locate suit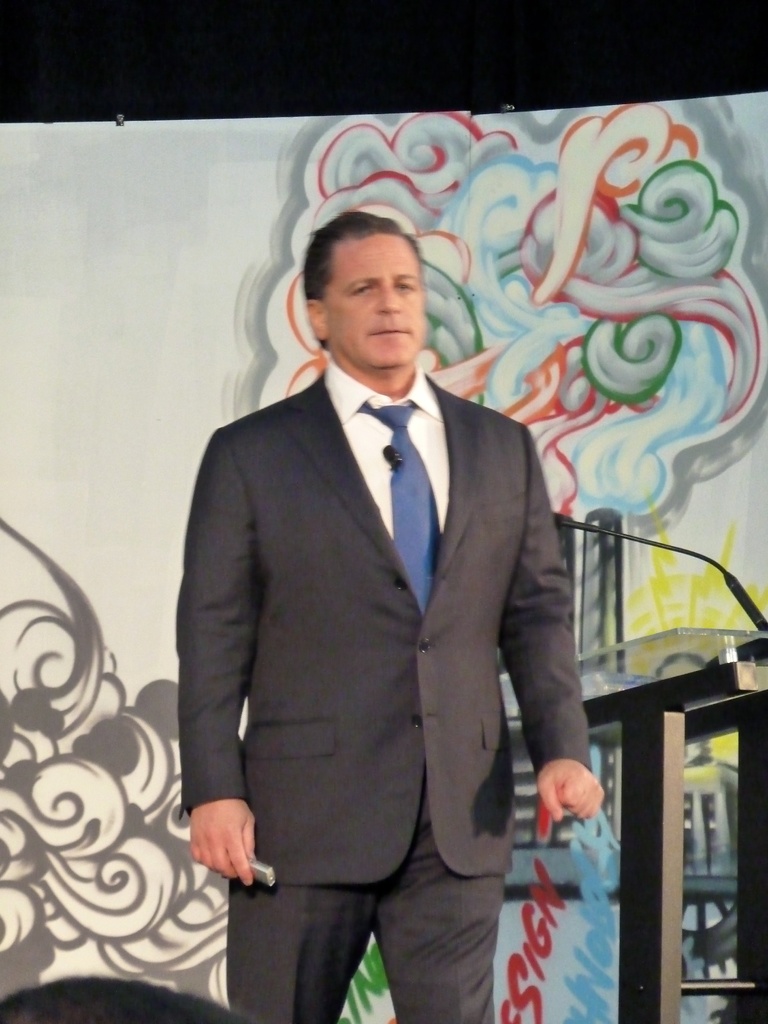
<region>262, 281, 613, 943</region>
